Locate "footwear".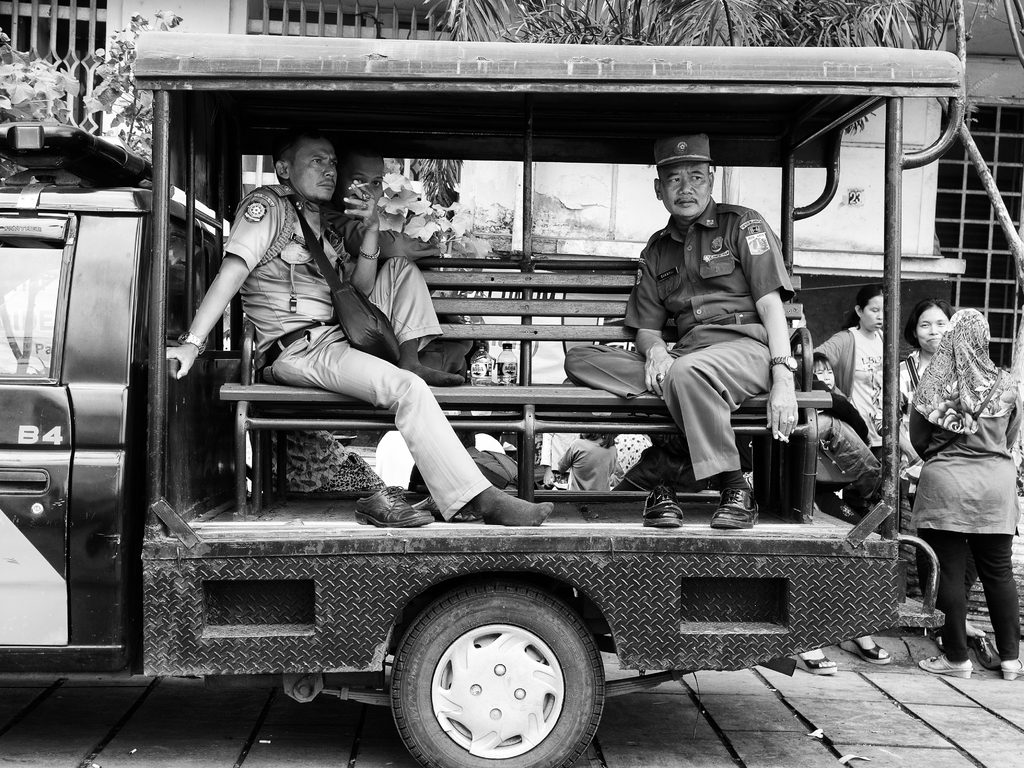
Bounding box: crop(711, 488, 760, 525).
